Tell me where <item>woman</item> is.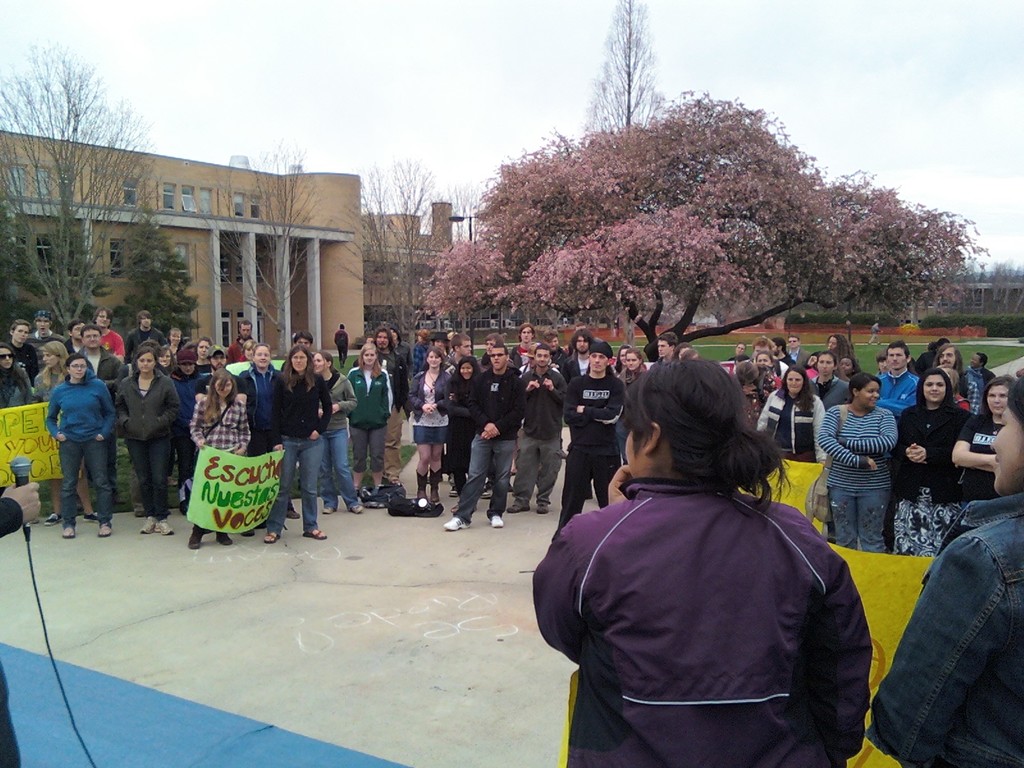
<item>woman</item> is at {"left": 242, "top": 344, "right": 300, "bottom": 522}.
